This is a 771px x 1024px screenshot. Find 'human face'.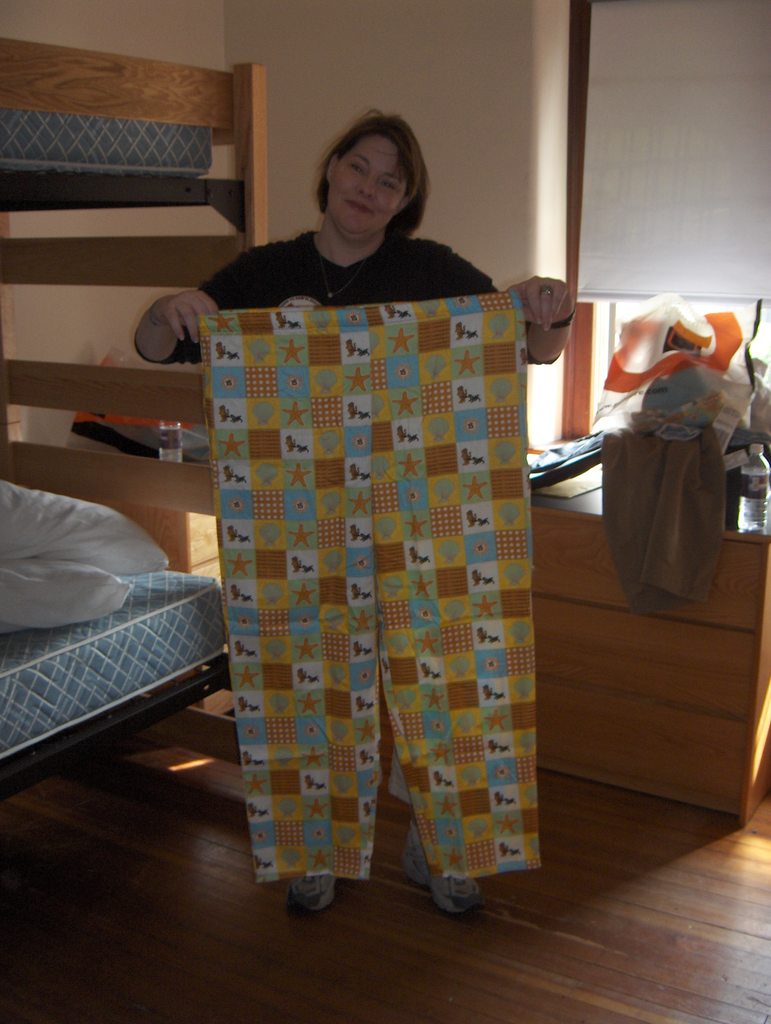
Bounding box: (336,134,407,239).
